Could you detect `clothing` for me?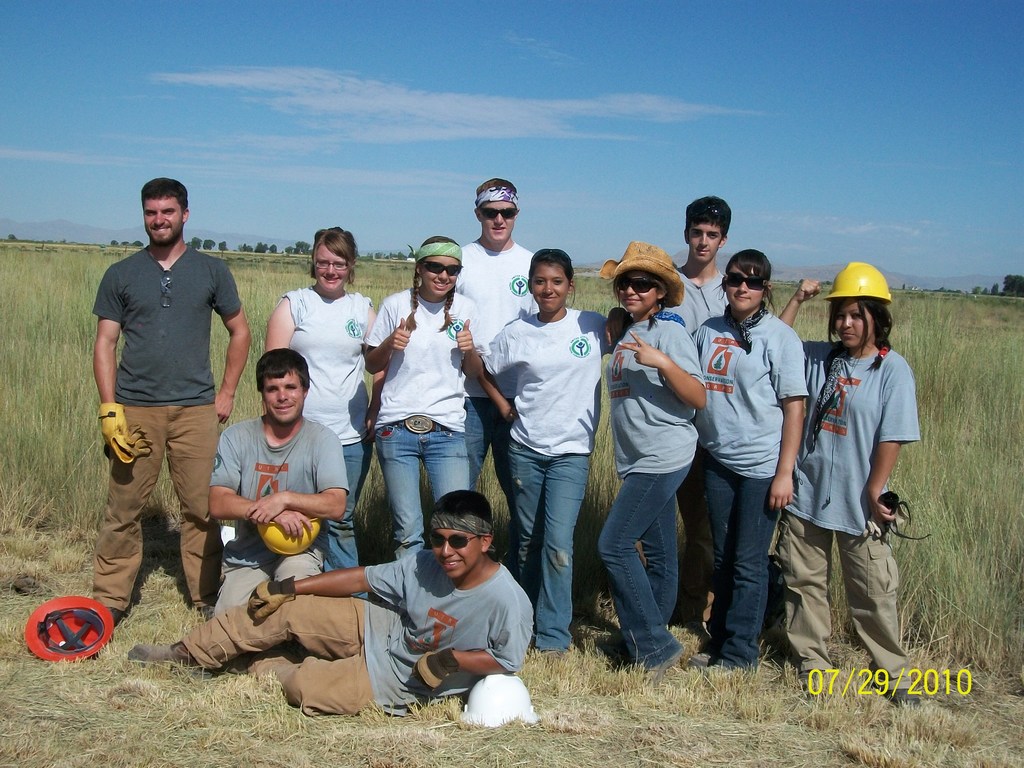
Detection result: x1=671 y1=269 x2=728 y2=542.
